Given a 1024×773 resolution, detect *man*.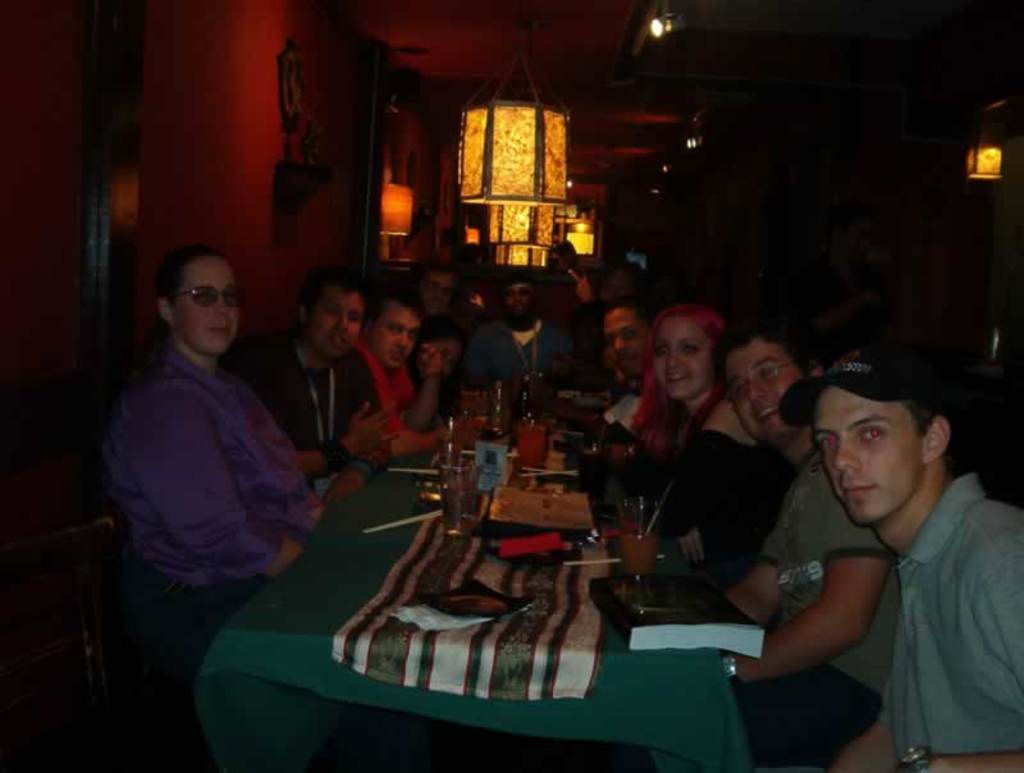
box=[598, 340, 640, 394].
